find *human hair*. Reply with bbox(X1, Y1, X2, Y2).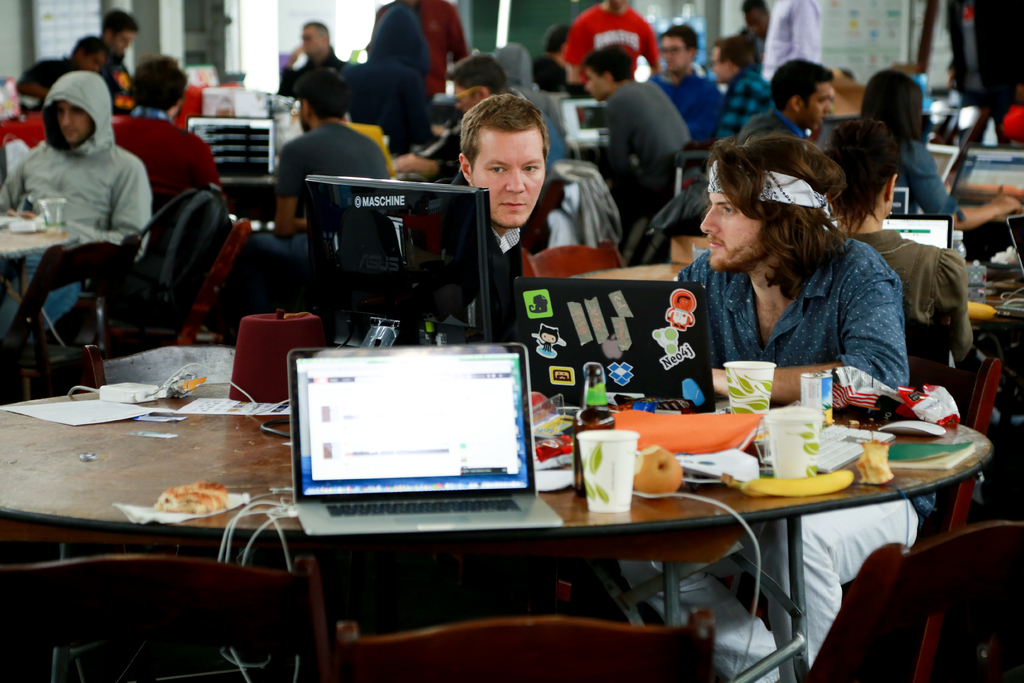
bbox(100, 10, 138, 38).
